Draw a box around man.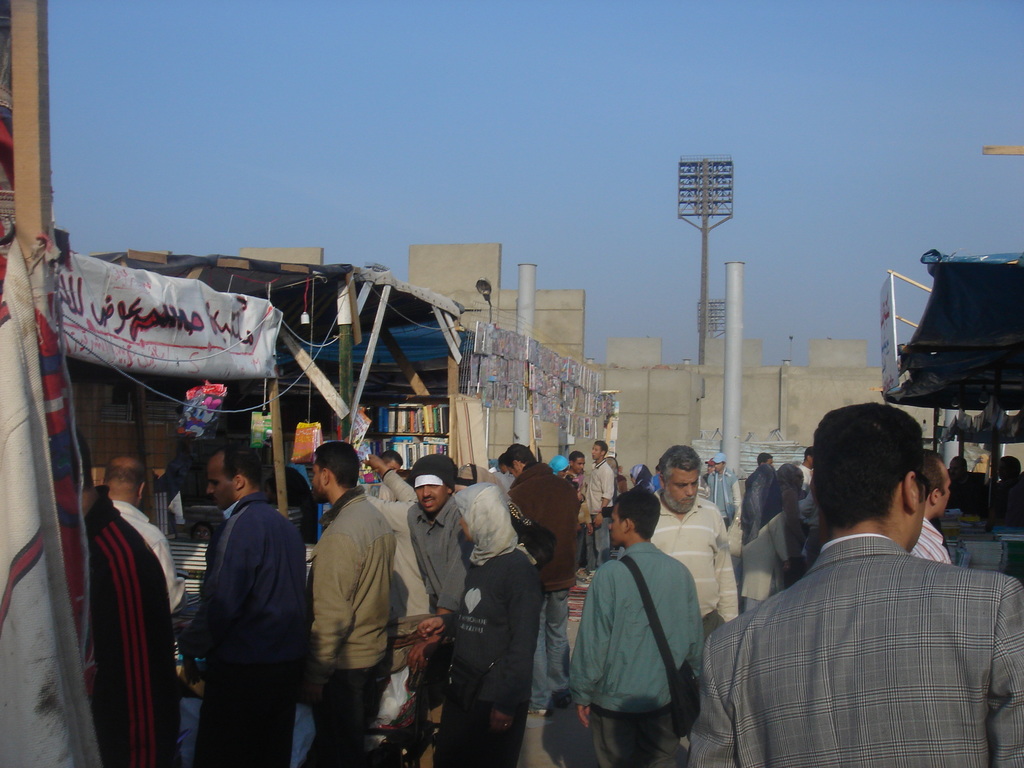
pyautogui.locateOnScreen(652, 444, 737, 630).
